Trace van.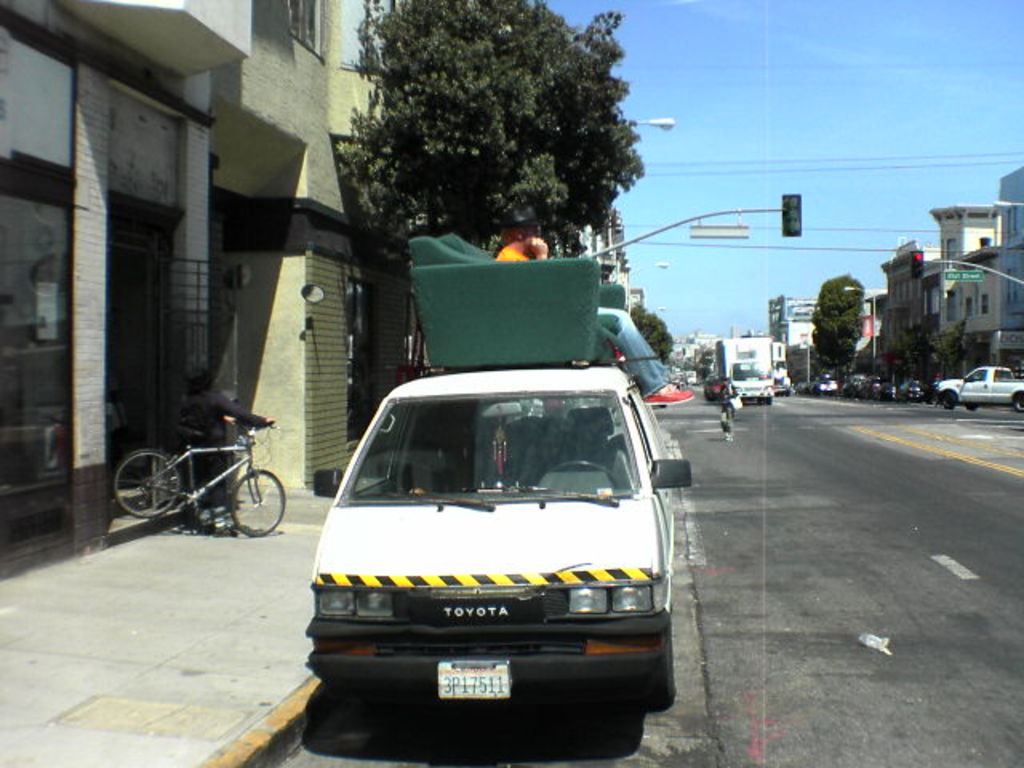
Traced to bbox(720, 338, 778, 408).
